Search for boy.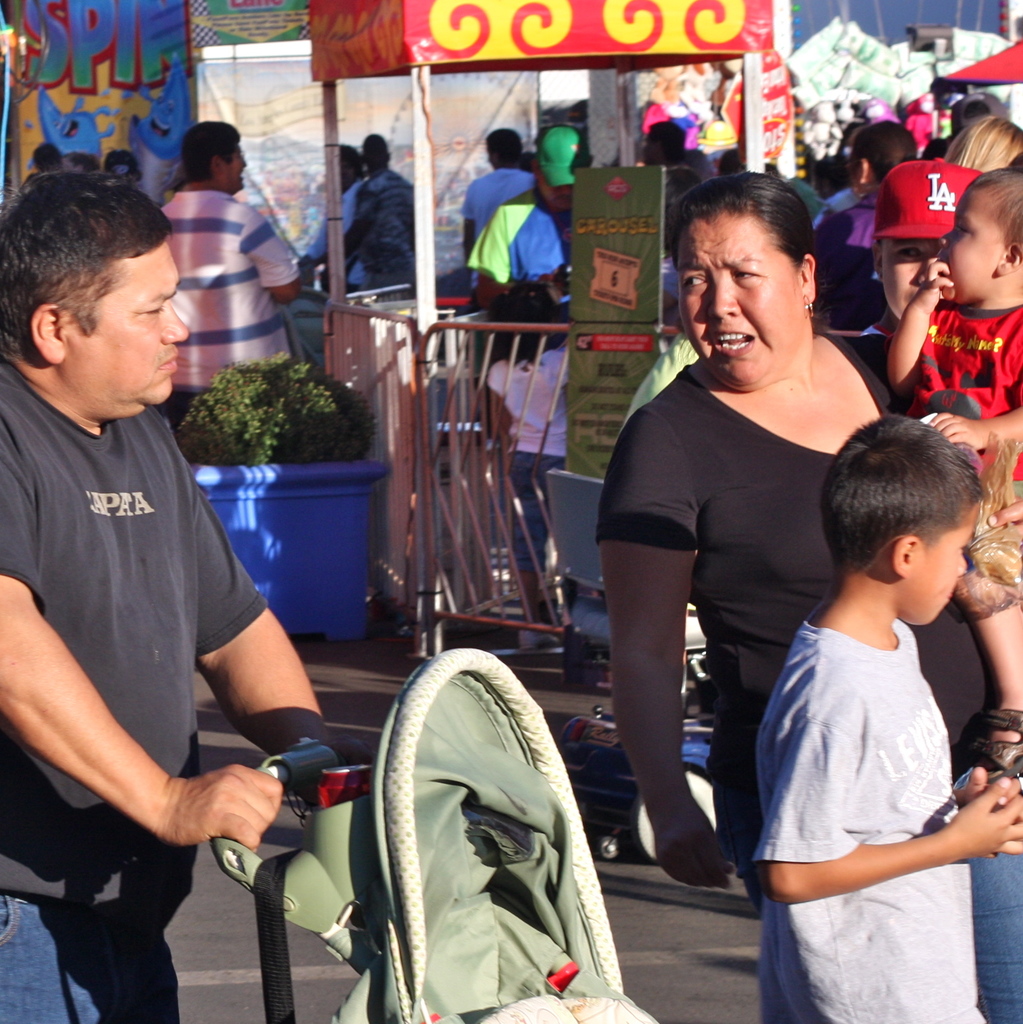
Found at (x1=0, y1=176, x2=374, y2=1023).
